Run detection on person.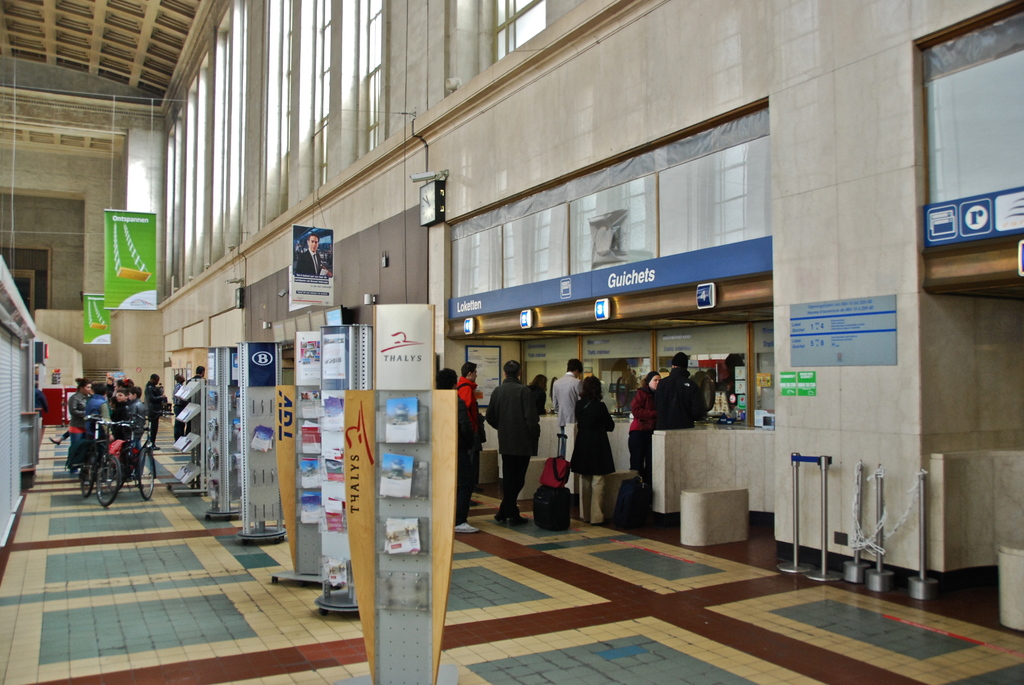
Result: pyautogui.locateOnScreen(457, 359, 481, 466).
